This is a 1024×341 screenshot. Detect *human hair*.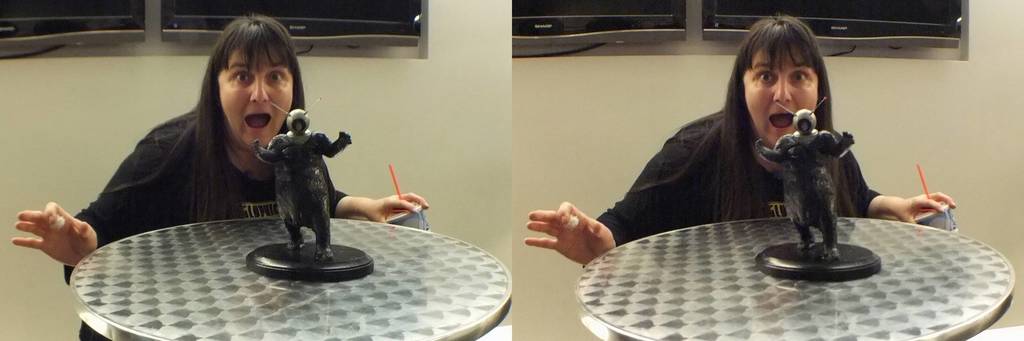
select_region(735, 34, 851, 197).
